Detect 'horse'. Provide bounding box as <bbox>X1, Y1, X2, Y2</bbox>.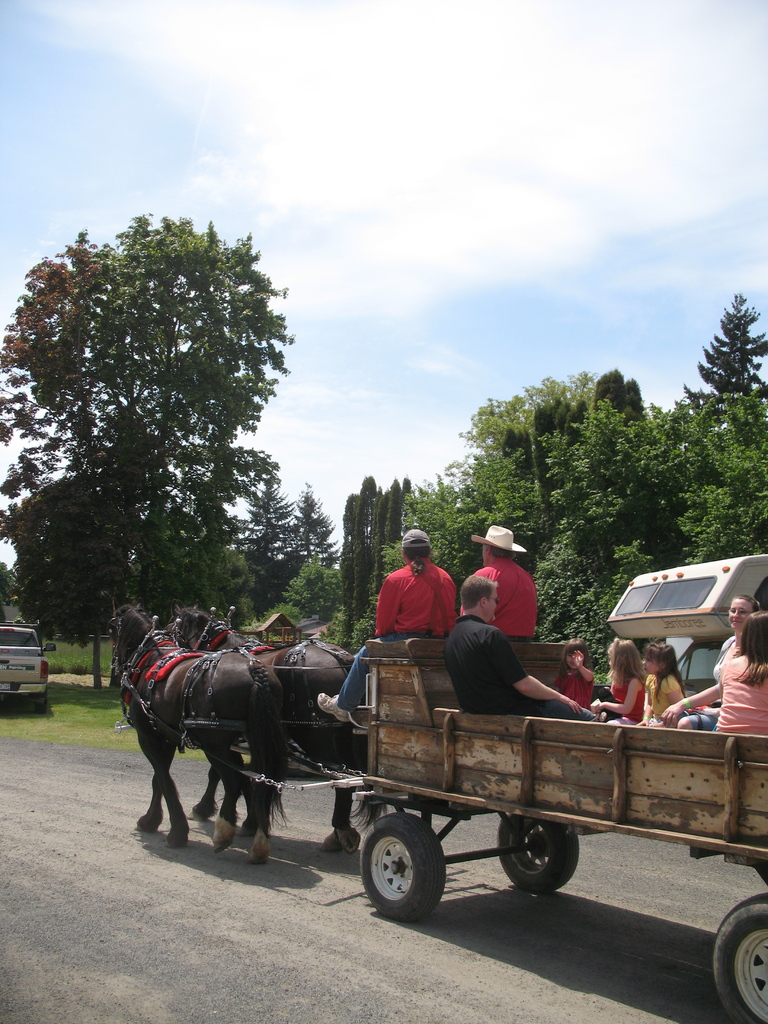
<bbox>108, 594, 295, 869</bbox>.
